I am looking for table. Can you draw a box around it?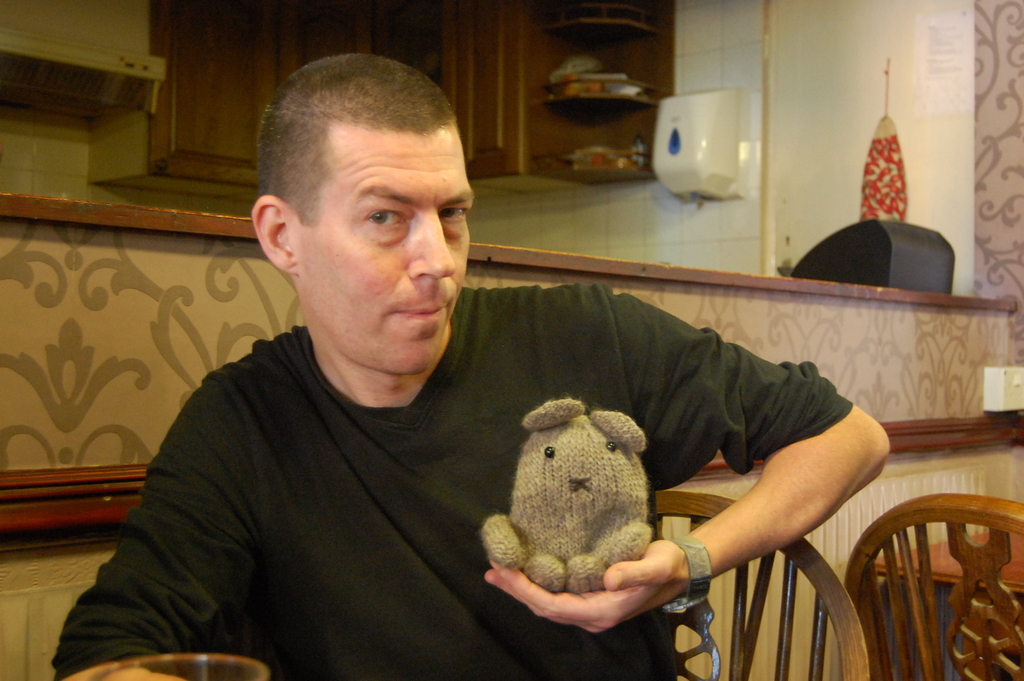
Sure, the bounding box is <box>828,486,1023,673</box>.
